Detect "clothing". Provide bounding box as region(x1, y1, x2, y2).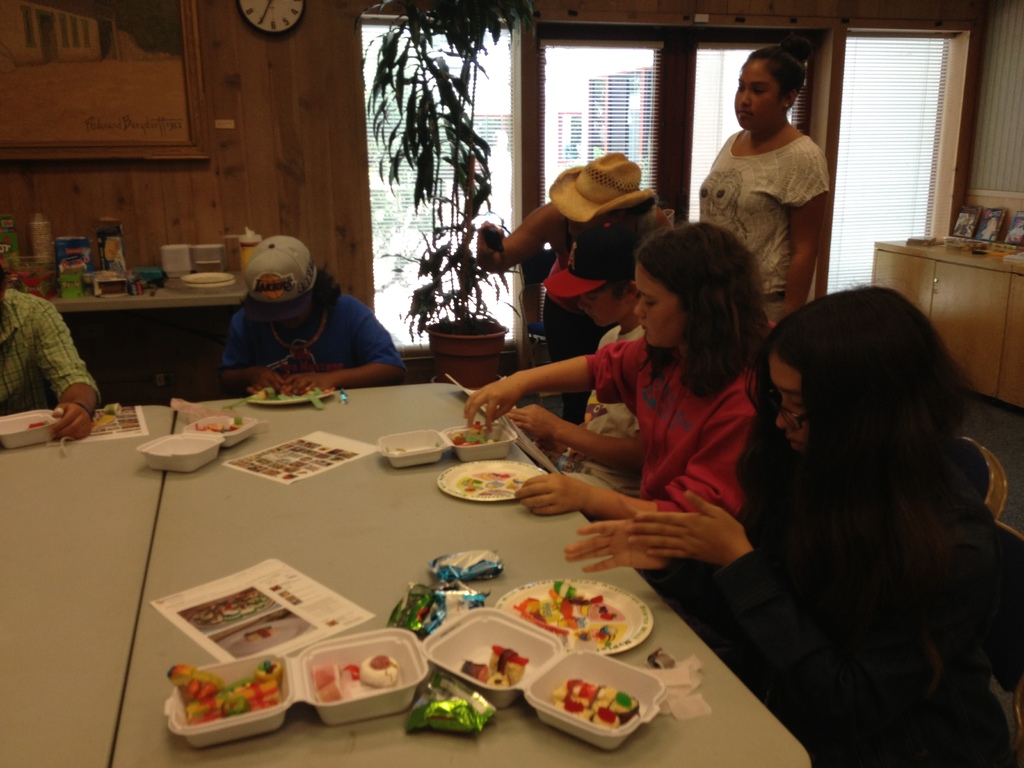
region(593, 342, 765, 519).
